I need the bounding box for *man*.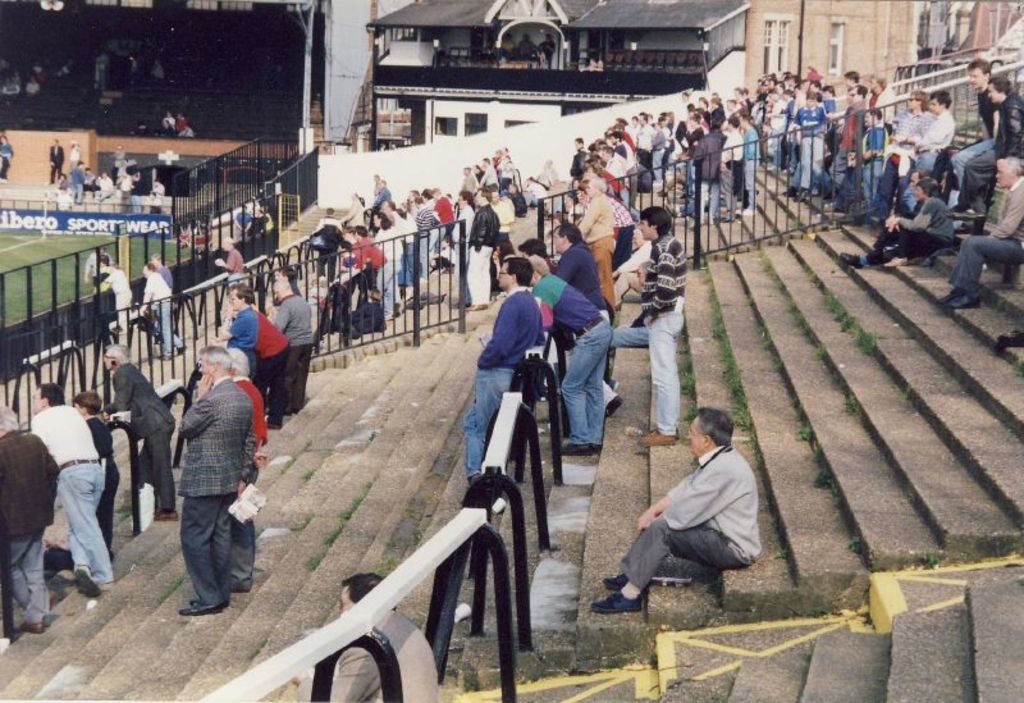
Here it is: [896,90,960,210].
